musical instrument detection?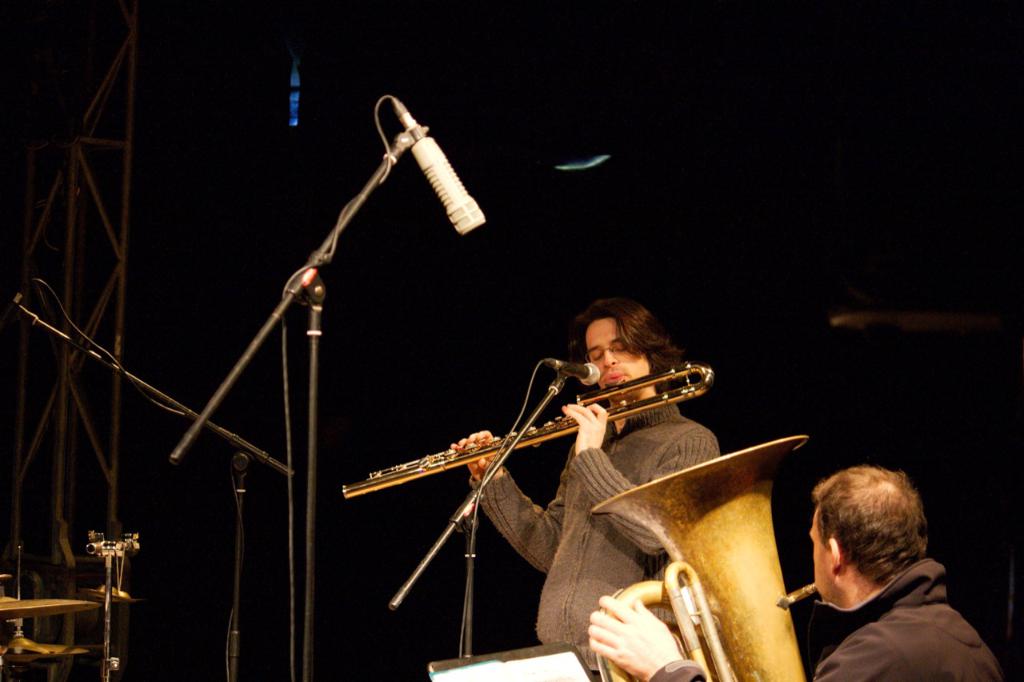
(338,362,714,507)
